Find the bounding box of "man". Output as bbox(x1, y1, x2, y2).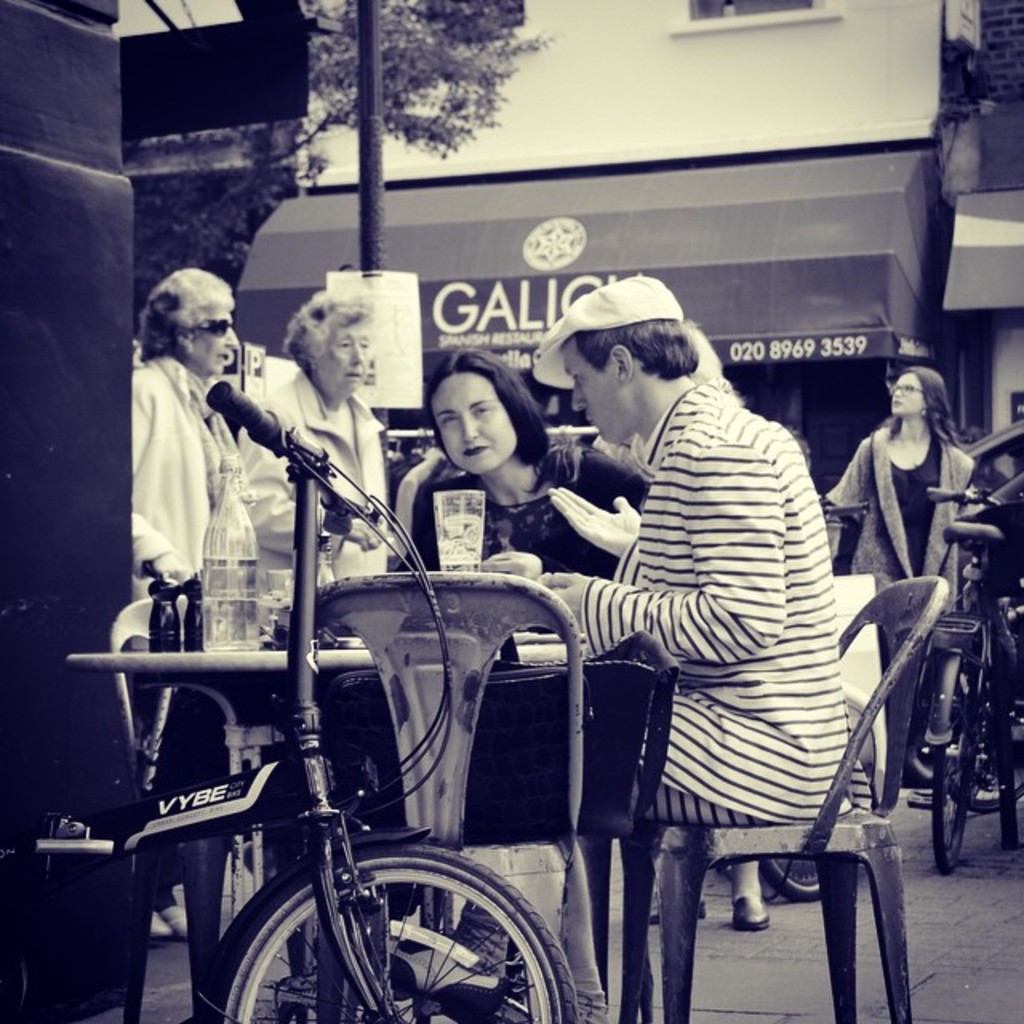
bbox(517, 262, 893, 997).
